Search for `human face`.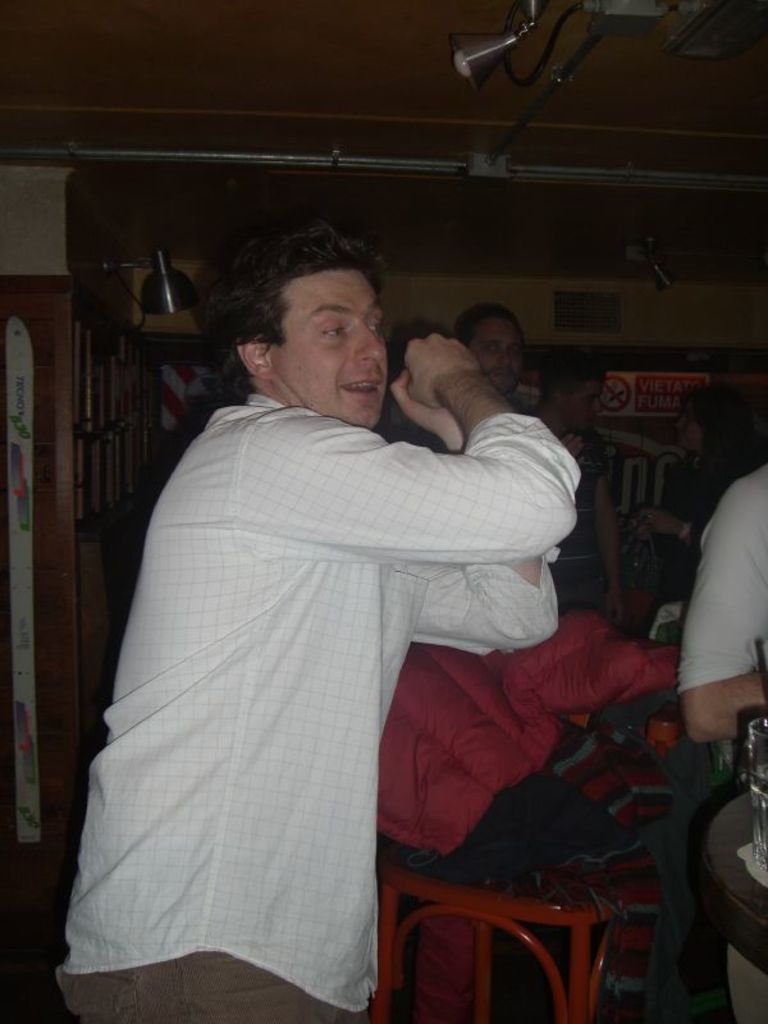
Found at (x1=266, y1=262, x2=383, y2=426).
